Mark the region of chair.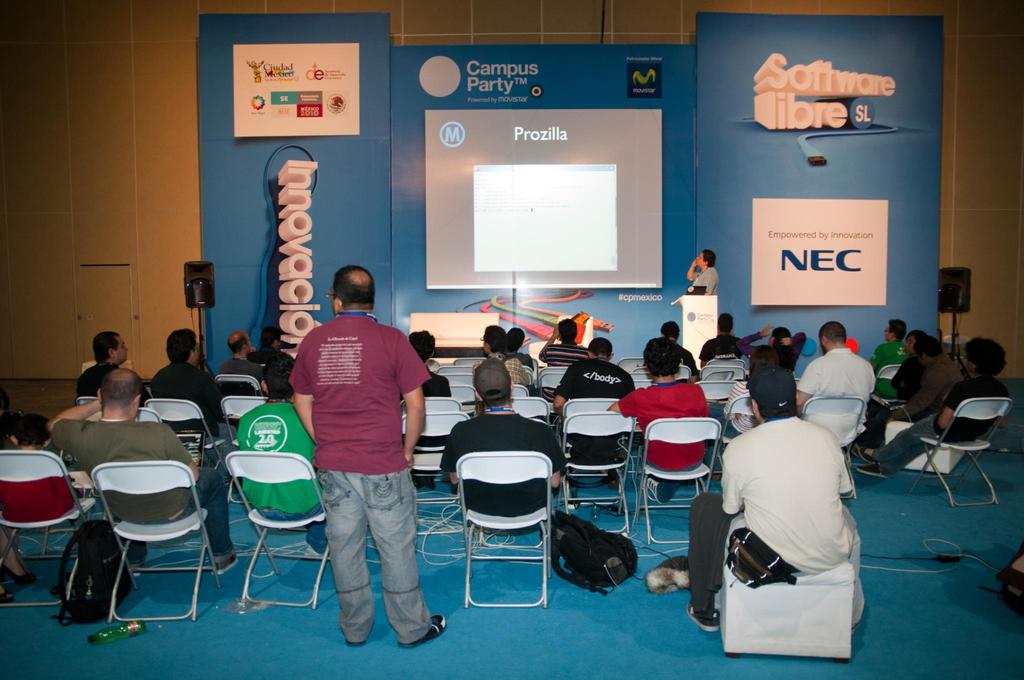
Region: box=[455, 451, 557, 609].
